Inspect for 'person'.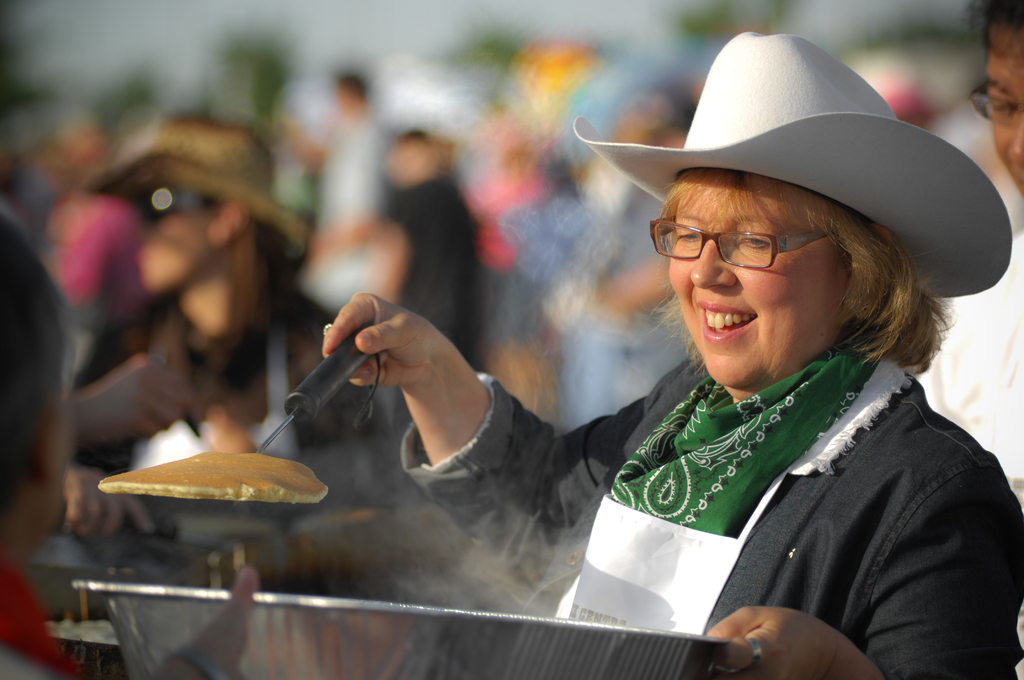
Inspection: pyautogui.locateOnScreen(61, 350, 202, 444).
